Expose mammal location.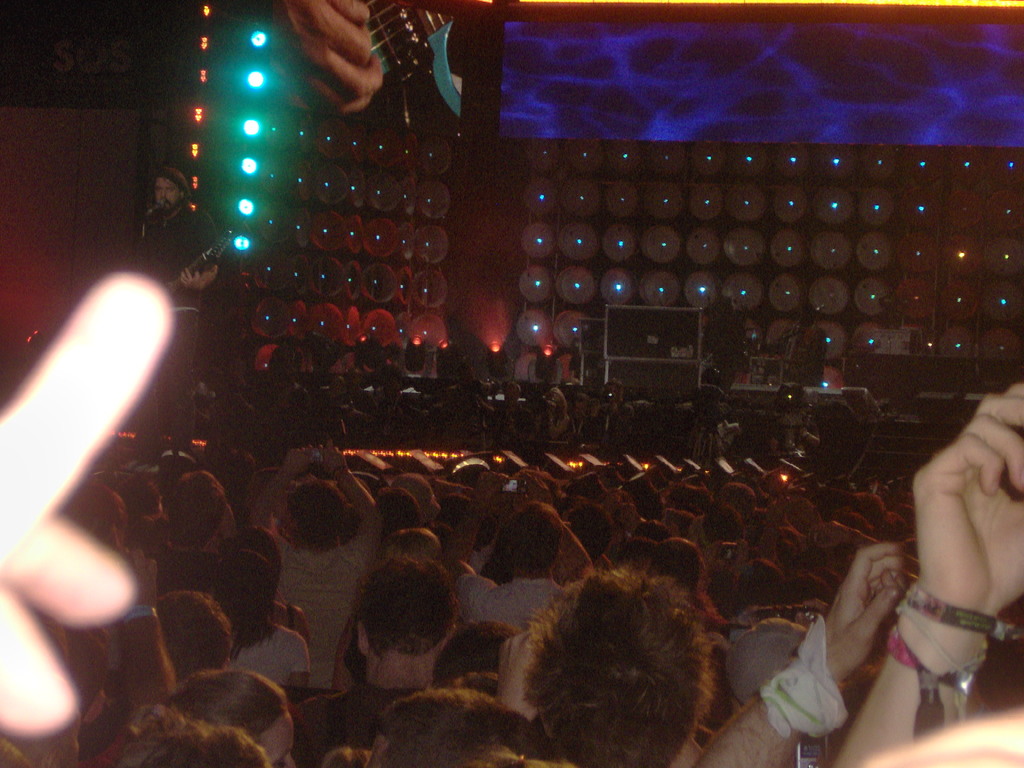
Exposed at rect(0, 270, 180, 741).
